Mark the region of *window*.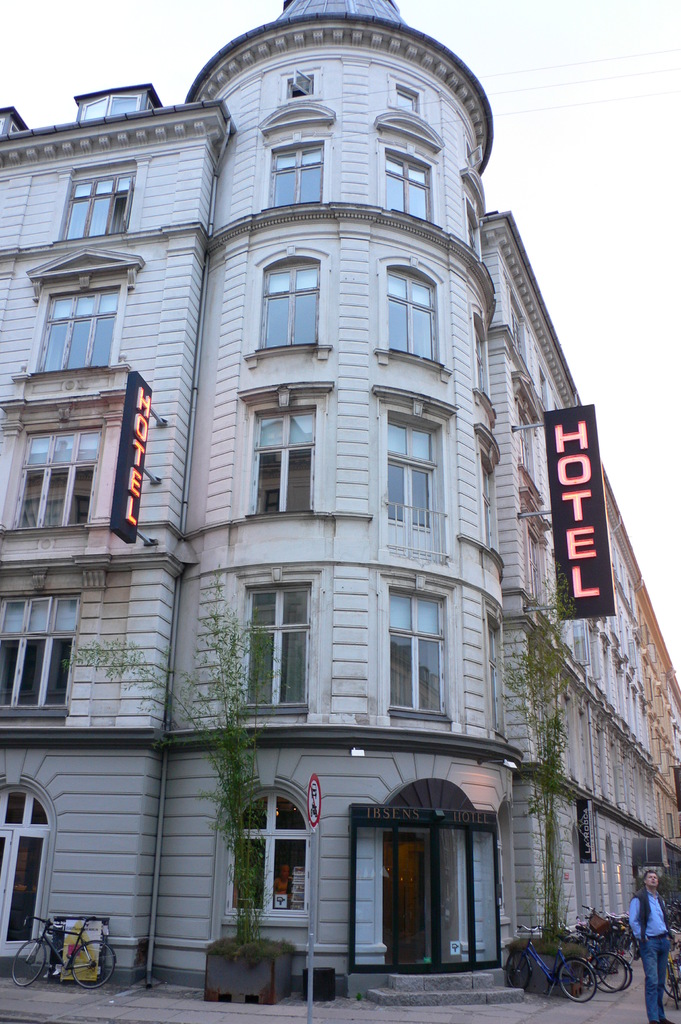
Region: <bbox>13, 408, 104, 555</bbox>.
